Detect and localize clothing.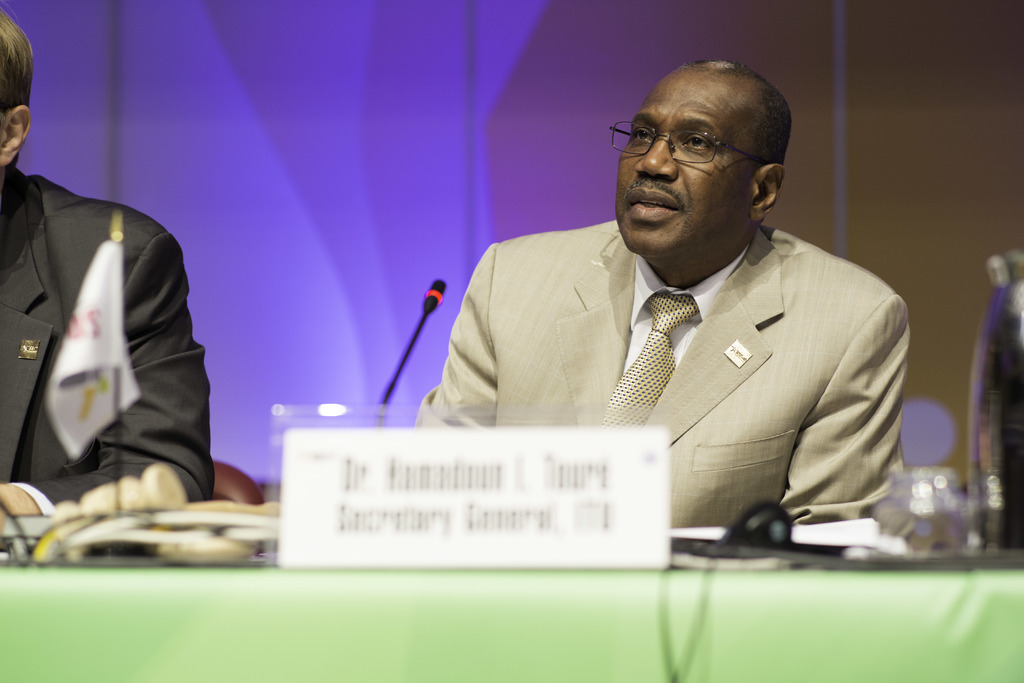
Localized at region(0, 170, 205, 524).
